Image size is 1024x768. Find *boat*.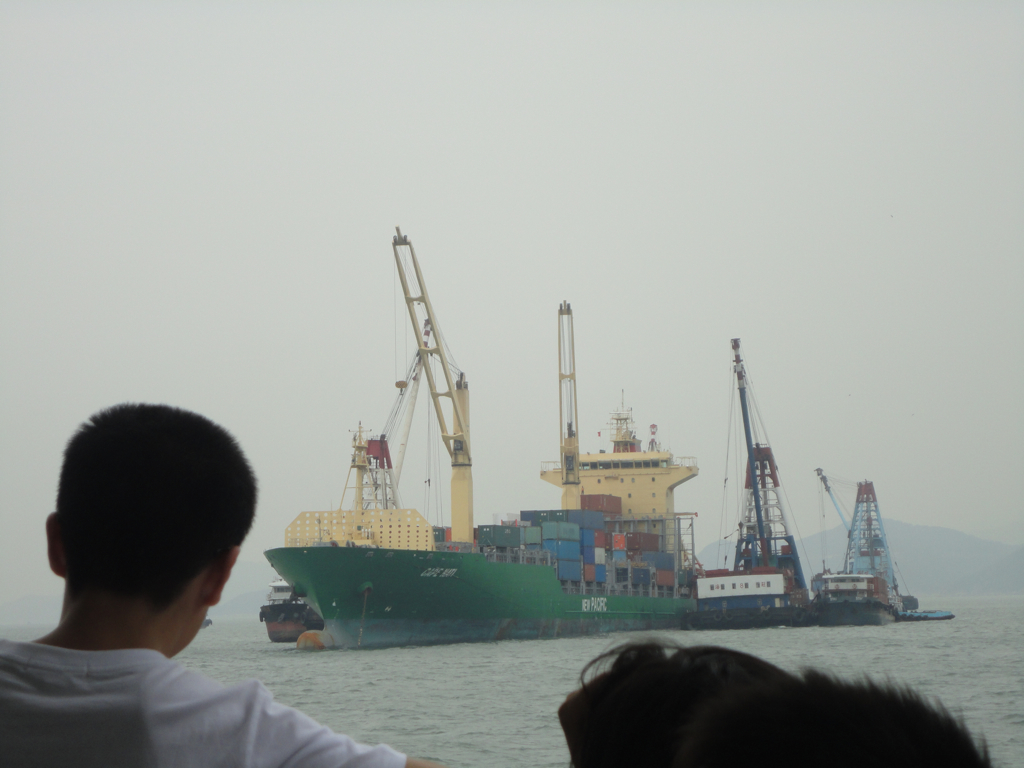
bbox=[229, 263, 907, 650].
